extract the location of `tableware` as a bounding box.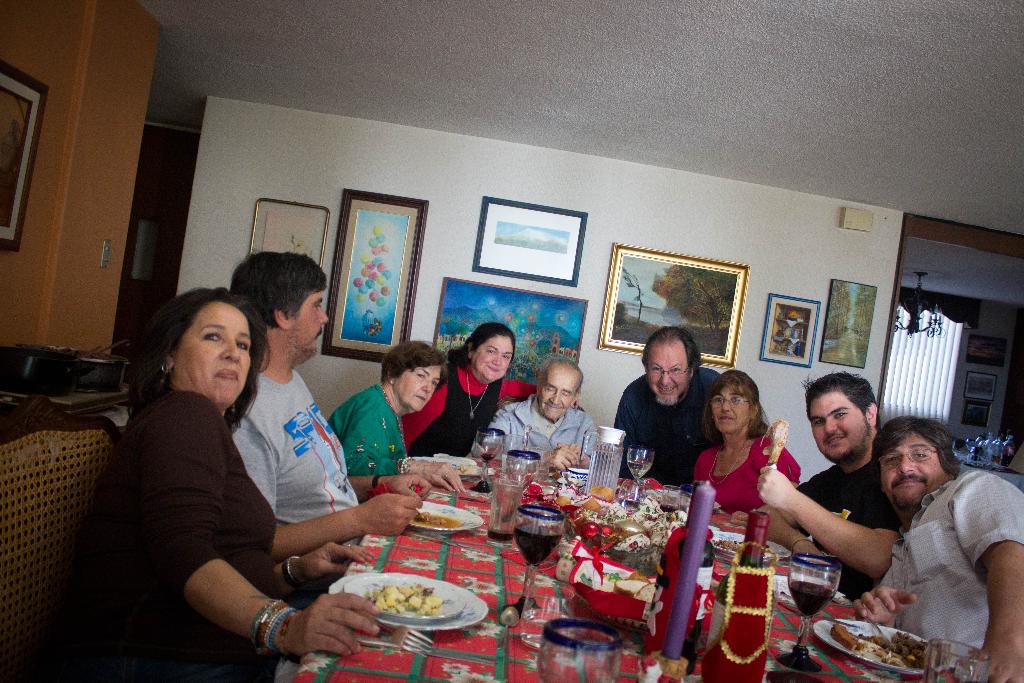
box=[812, 619, 931, 675].
